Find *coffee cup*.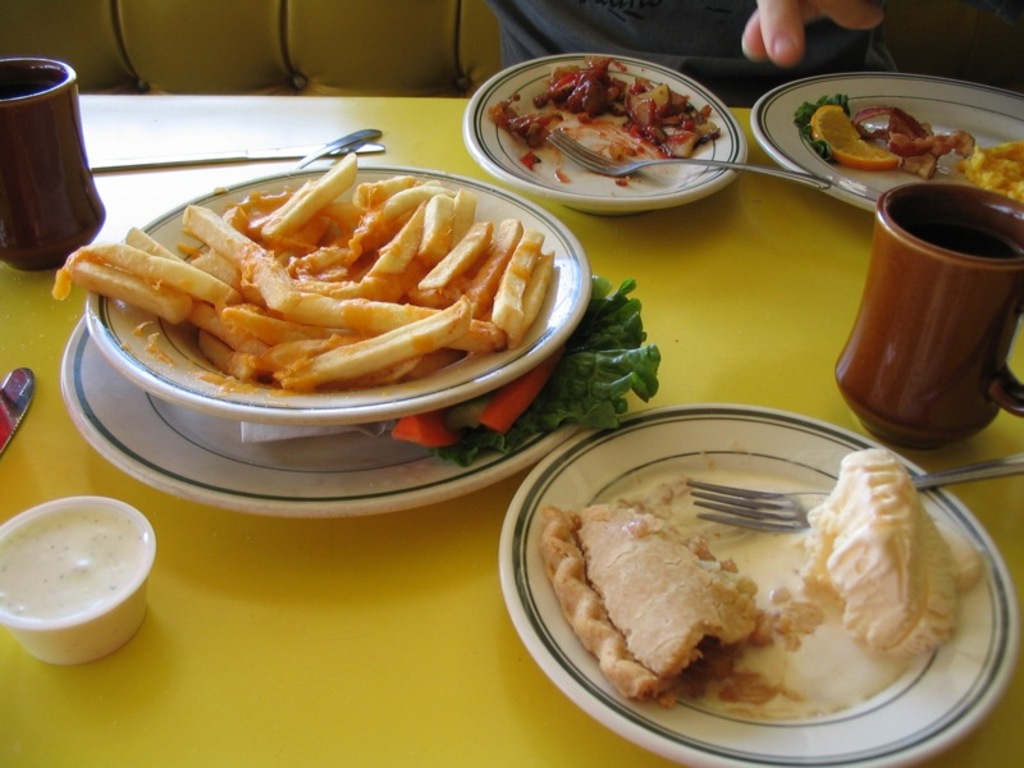
bbox(838, 184, 1023, 458).
